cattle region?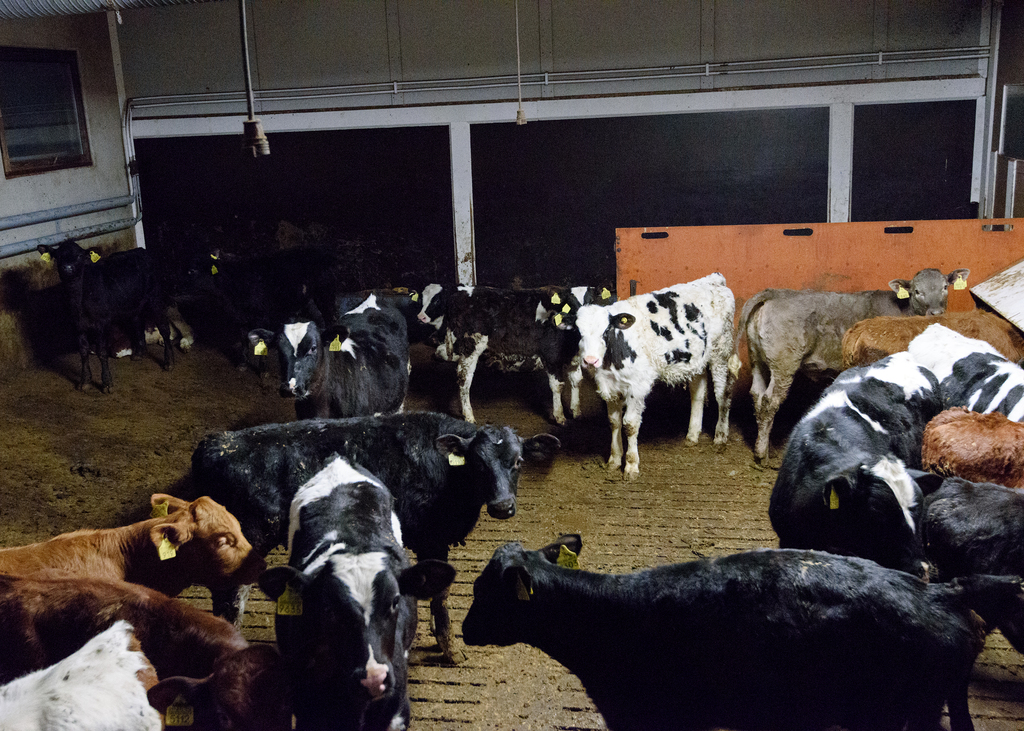
(x1=0, y1=626, x2=173, y2=730)
